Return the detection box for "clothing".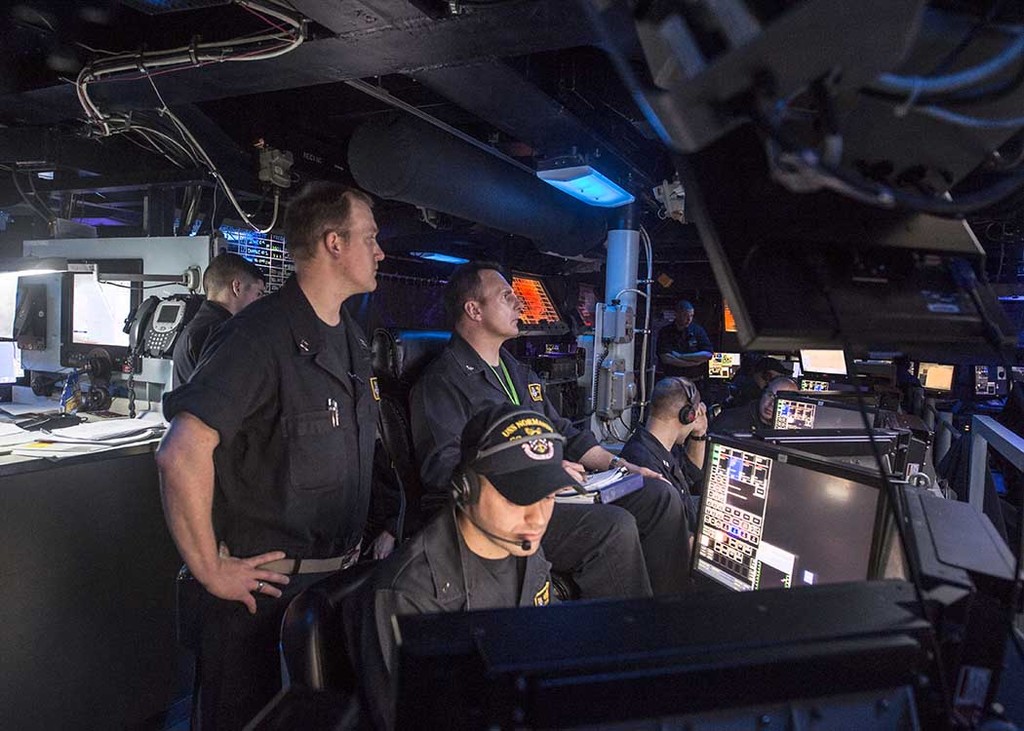
x1=395 y1=316 x2=607 y2=630.
